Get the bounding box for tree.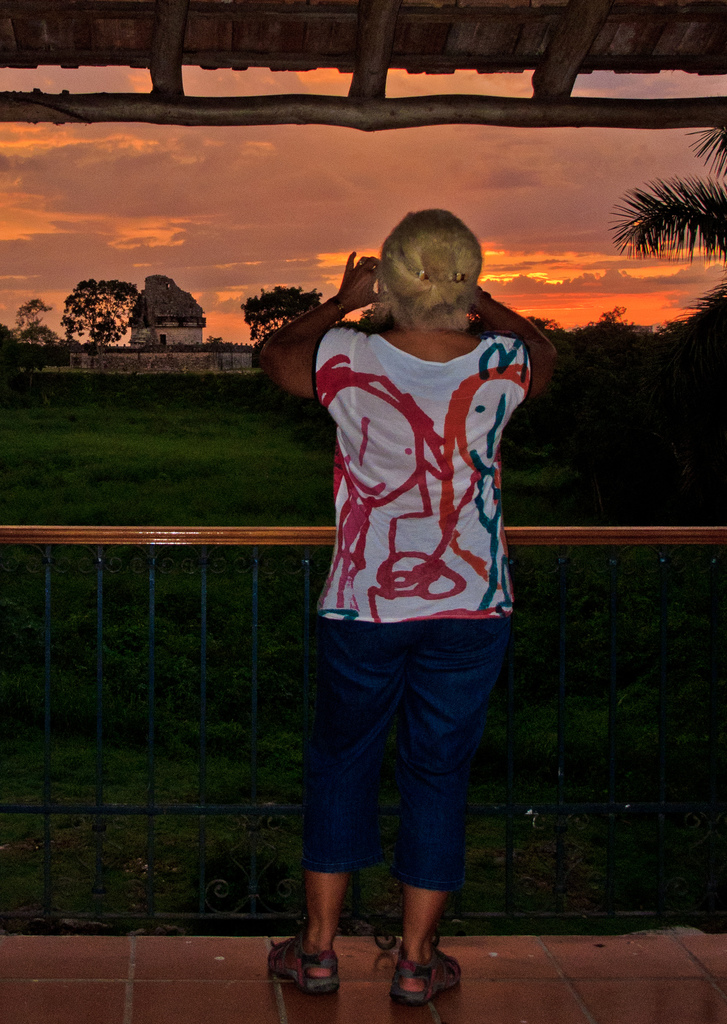
204:335:223:348.
